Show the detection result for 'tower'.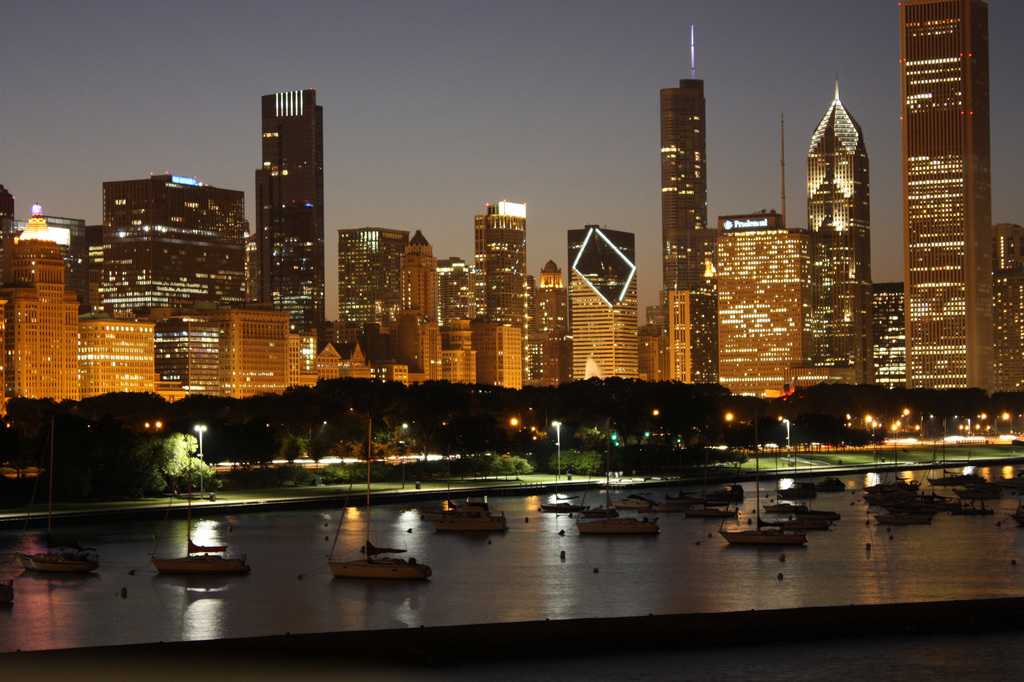
{"left": 657, "top": 16, "right": 722, "bottom": 383}.
